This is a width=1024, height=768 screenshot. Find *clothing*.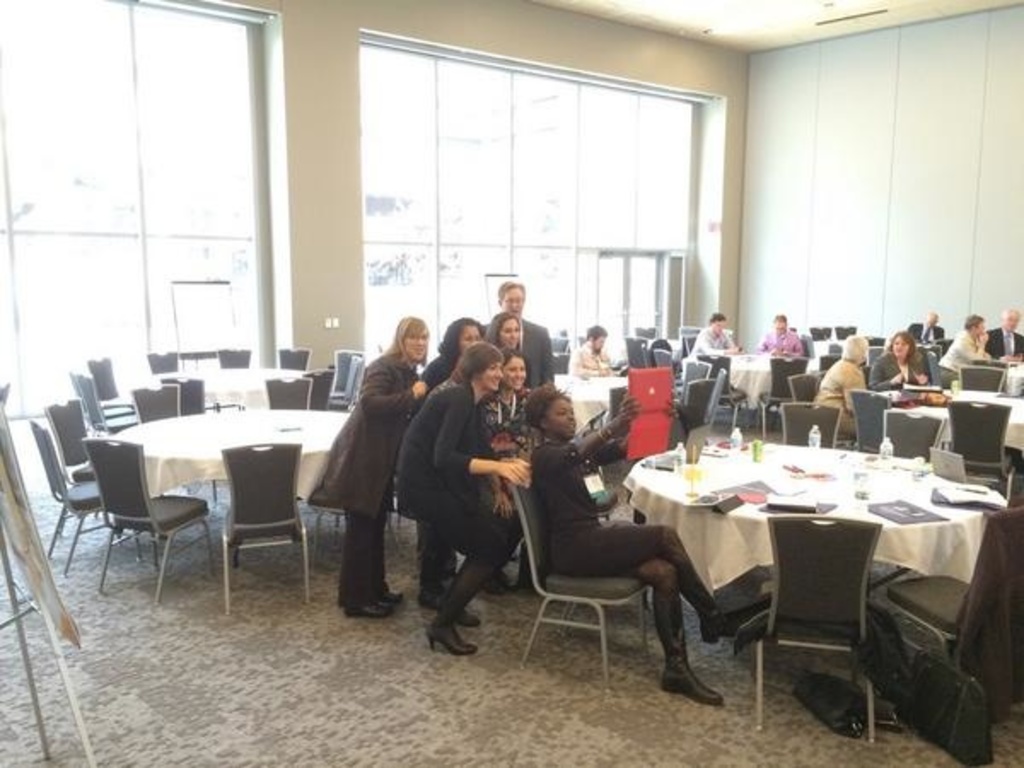
Bounding box: {"left": 932, "top": 324, "right": 988, "bottom": 389}.
